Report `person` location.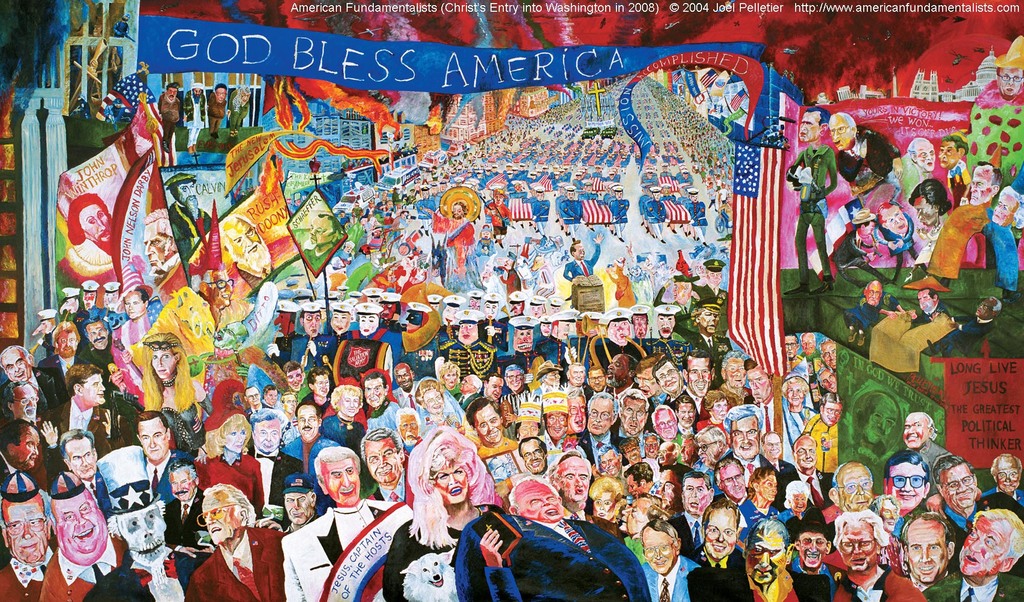
Report: left=301, top=364, right=339, bottom=409.
